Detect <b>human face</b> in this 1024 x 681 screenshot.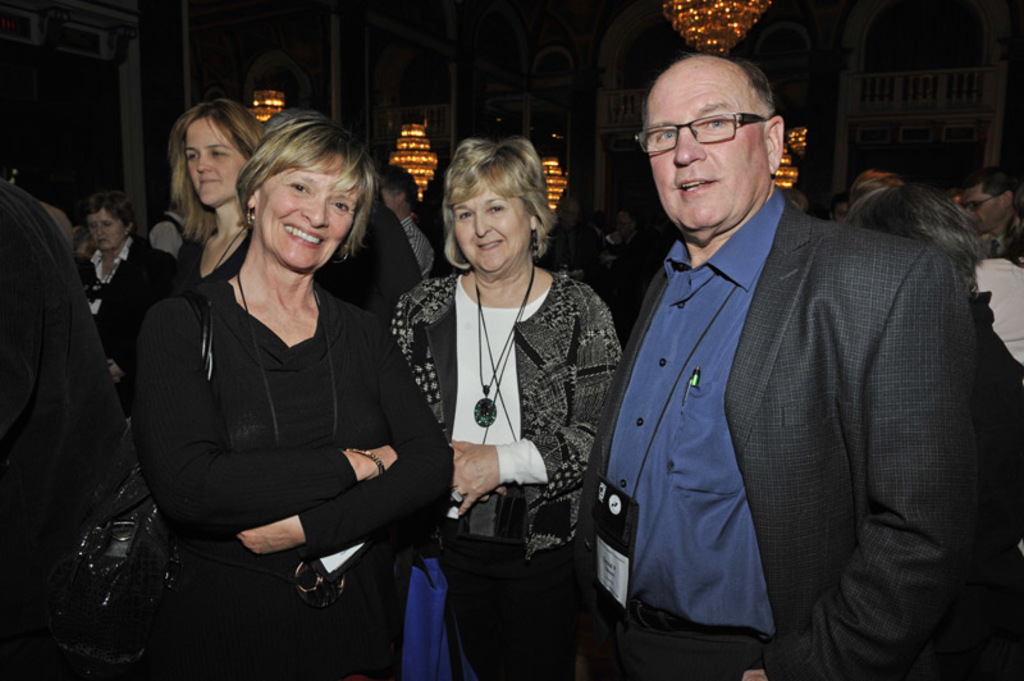
Detection: region(262, 152, 365, 269).
